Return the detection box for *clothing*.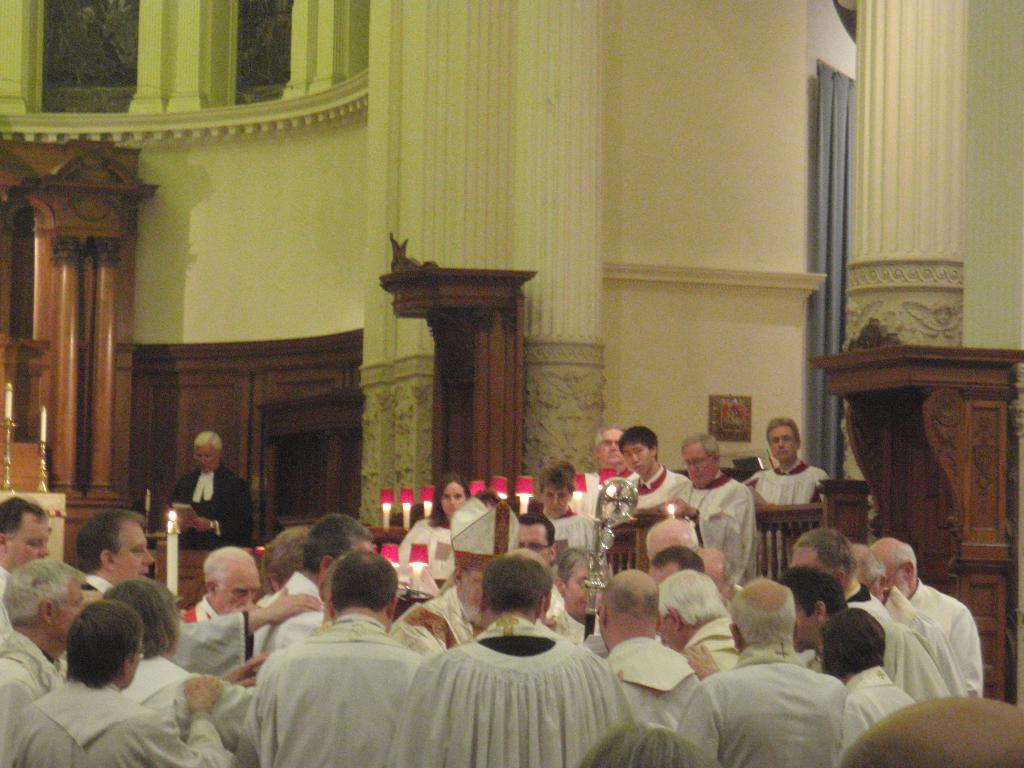
select_region(401, 519, 463, 586).
